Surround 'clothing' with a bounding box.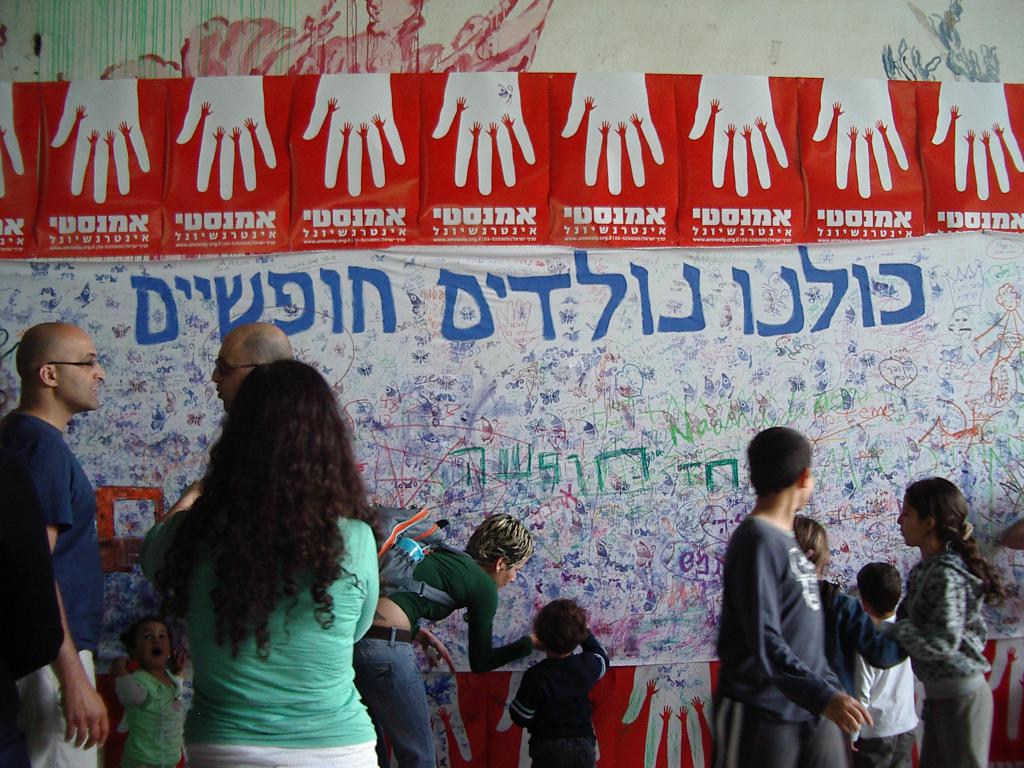
BBox(817, 573, 918, 754).
